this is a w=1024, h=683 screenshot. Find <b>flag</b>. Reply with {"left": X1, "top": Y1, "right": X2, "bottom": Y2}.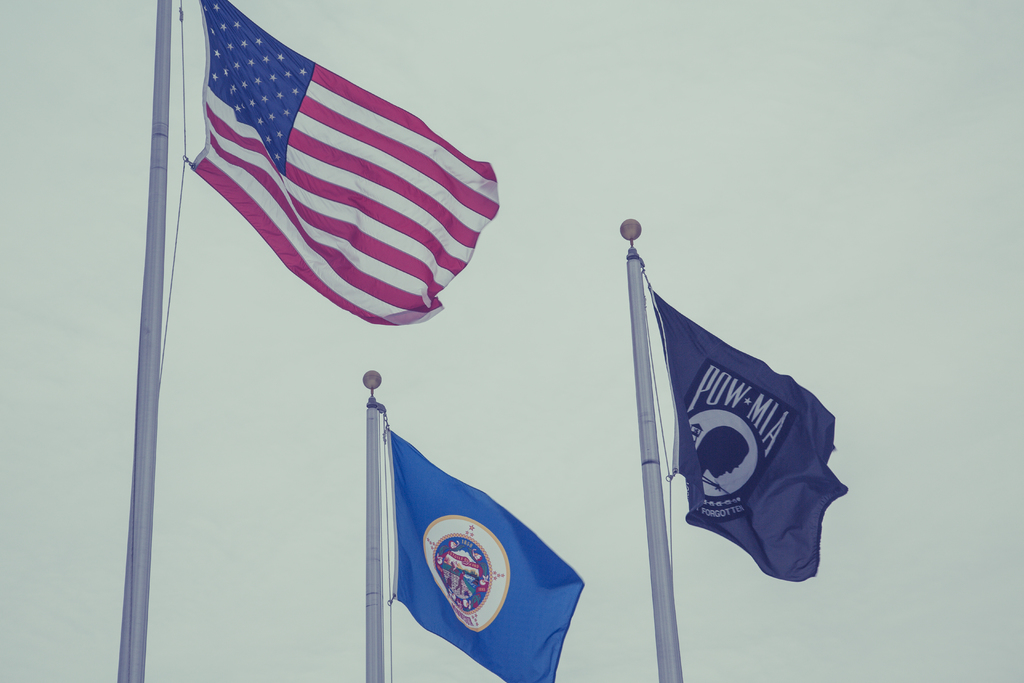
{"left": 383, "top": 434, "right": 587, "bottom": 682}.
